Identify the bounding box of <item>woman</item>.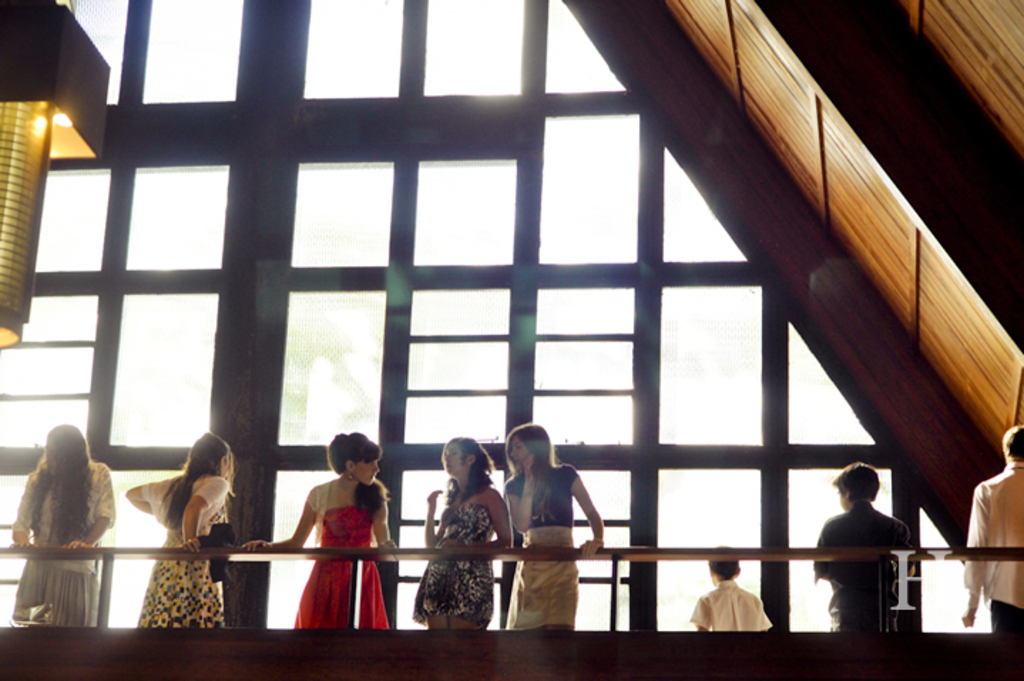
(497, 425, 605, 633).
